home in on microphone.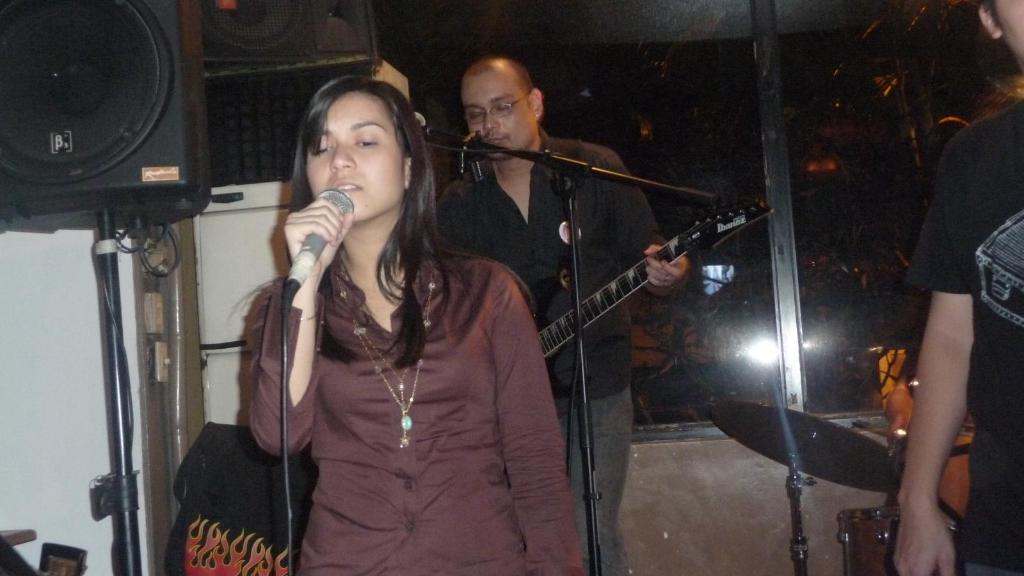
Homed in at 260:174:358:312.
